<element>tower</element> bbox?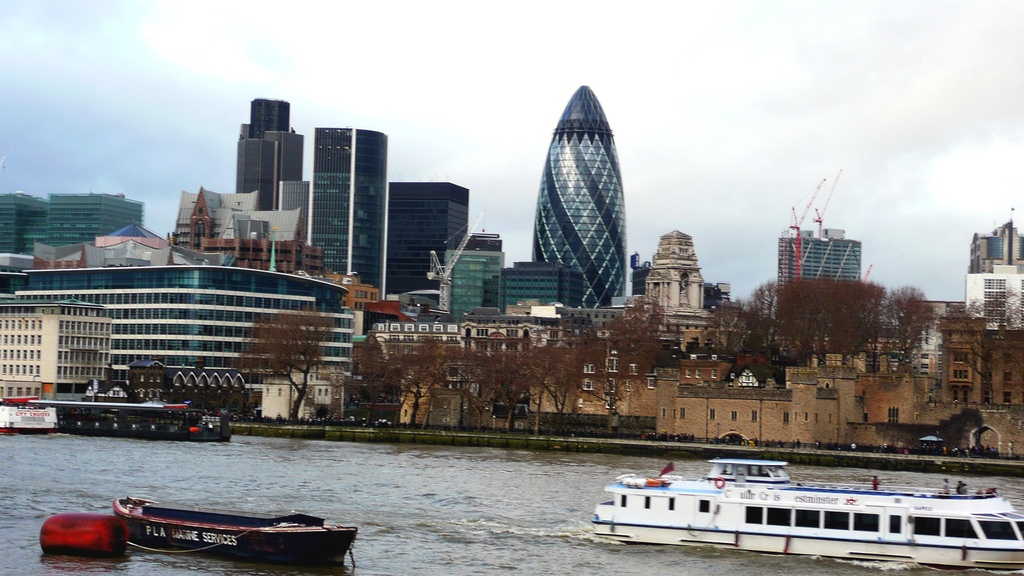
<box>236,94,301,207</box>
